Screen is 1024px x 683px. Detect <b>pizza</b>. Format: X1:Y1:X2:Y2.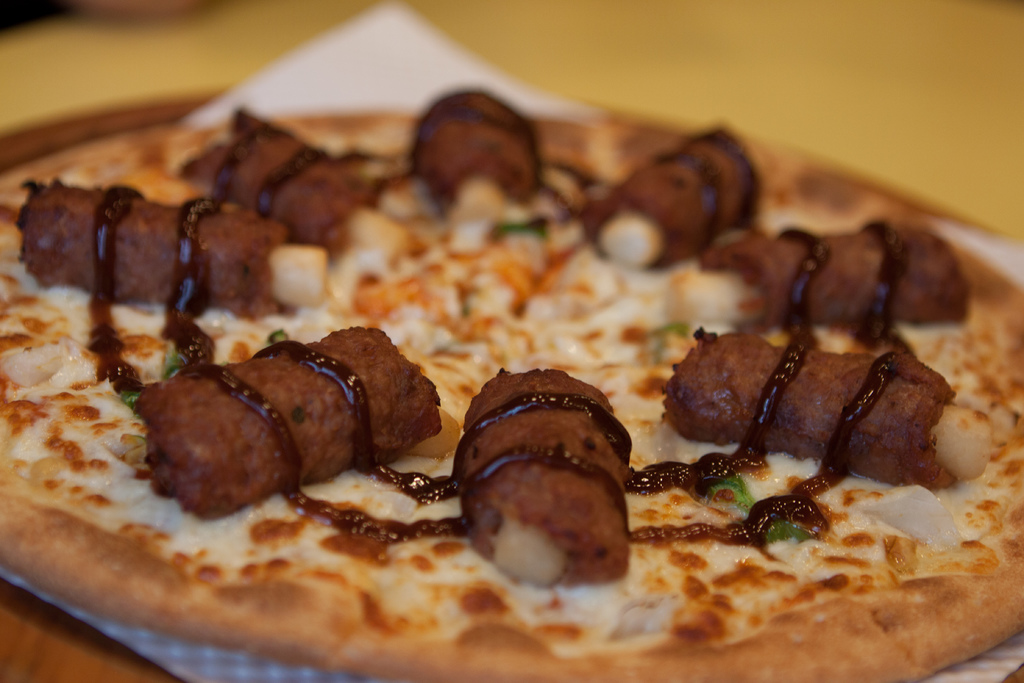
0:87:1023:679.
